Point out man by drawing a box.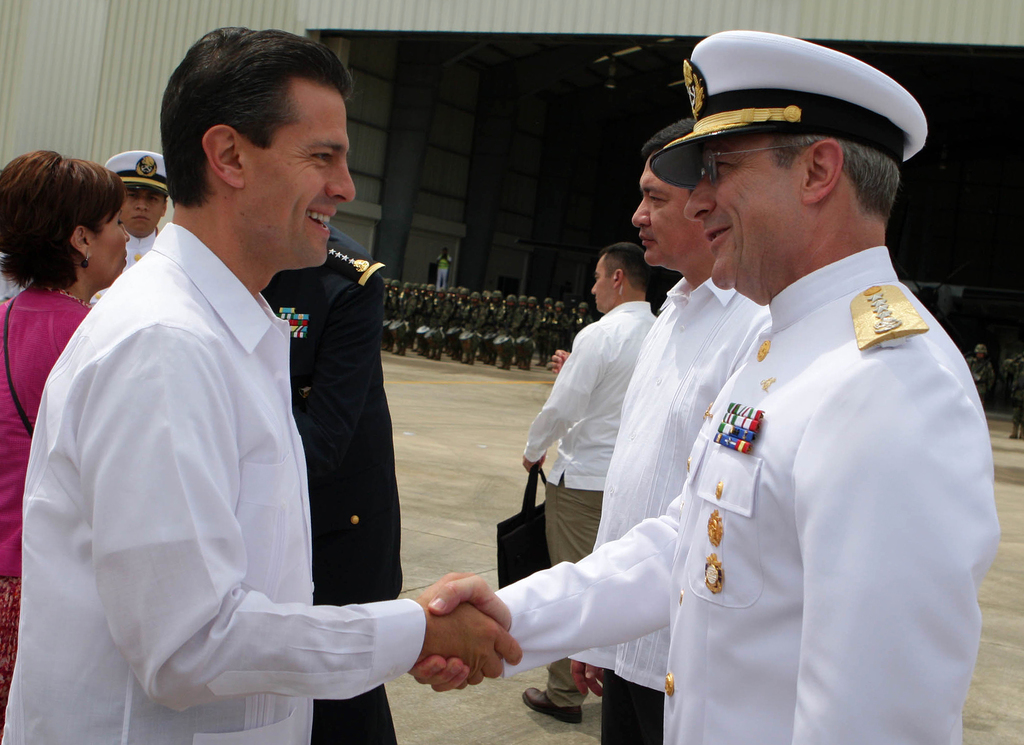
[x1=255, y1=228, x2=396, y2=744].
